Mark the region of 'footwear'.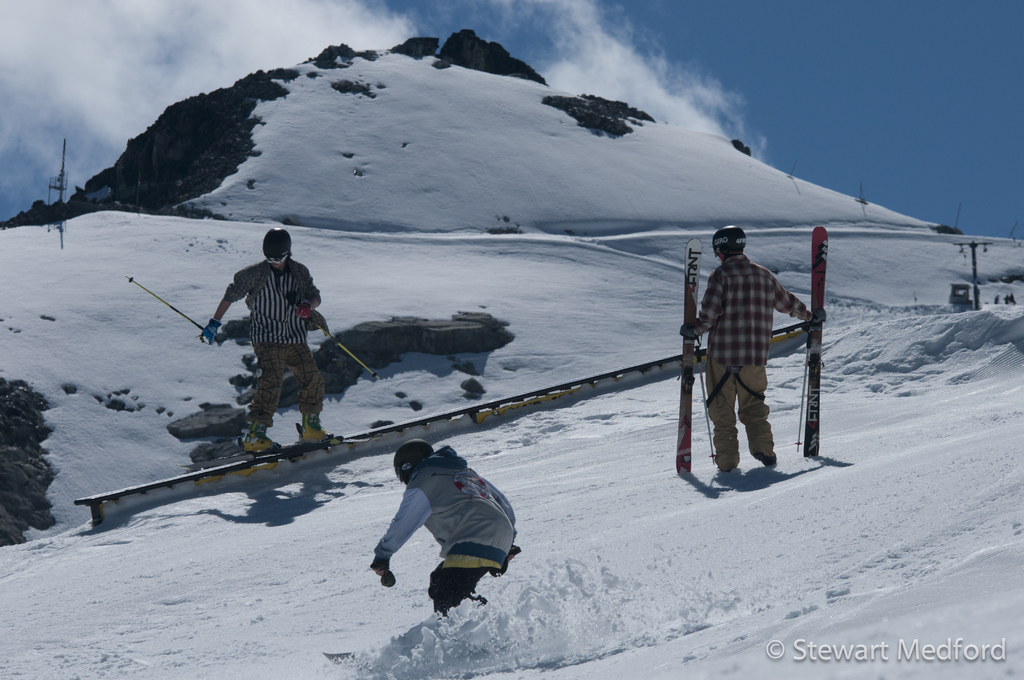
Region: 239/424/275/455.
